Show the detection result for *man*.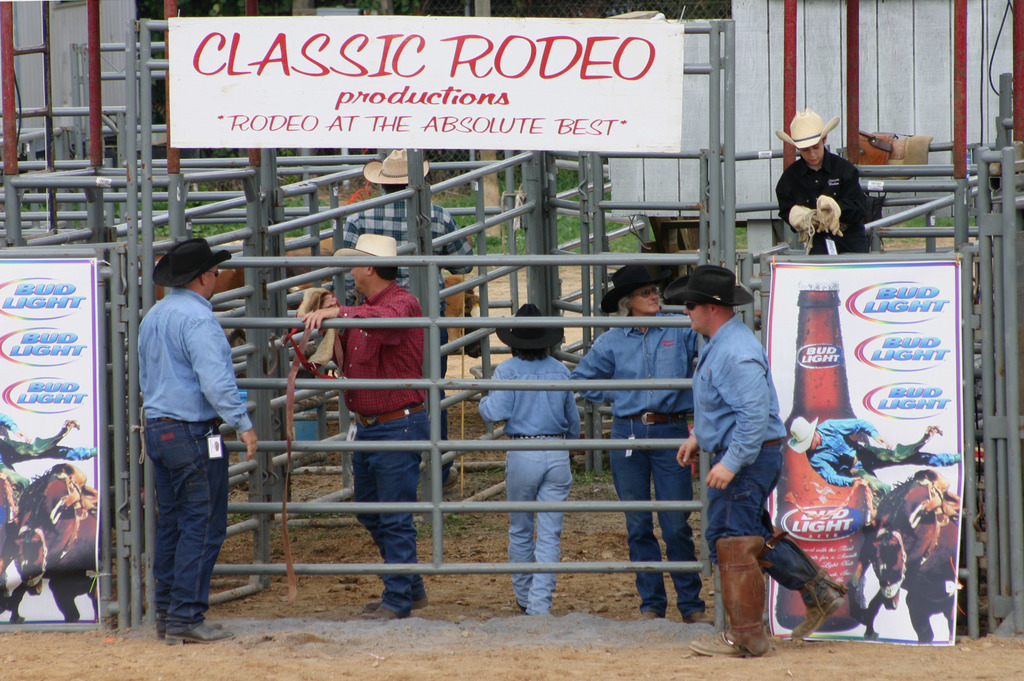
676 263 845 659.
